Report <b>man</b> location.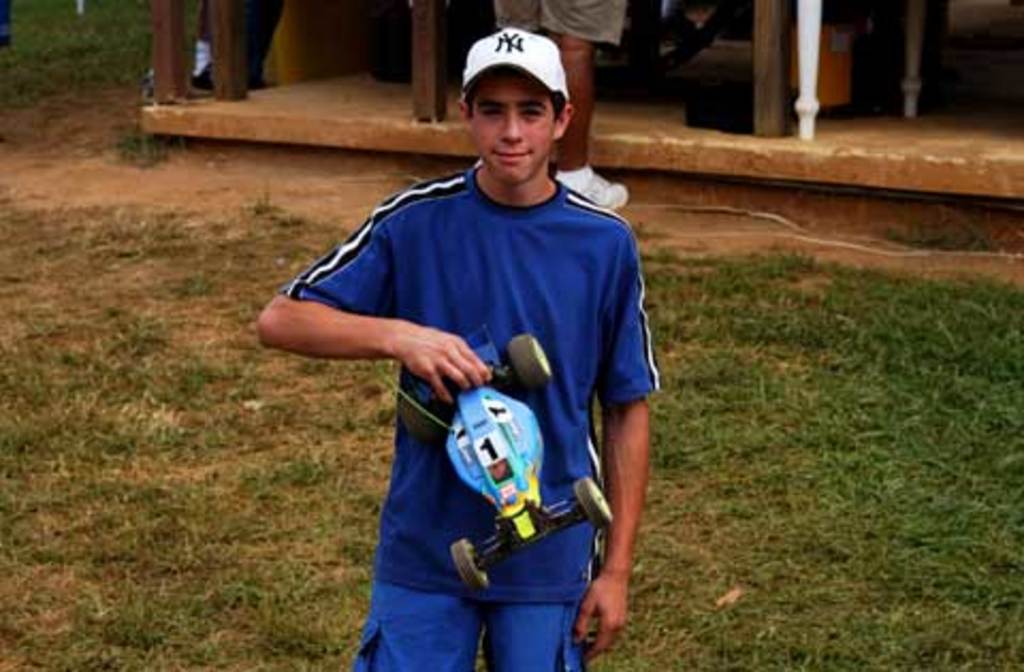
Report: <region>493, 0, 625, 207</region>.
